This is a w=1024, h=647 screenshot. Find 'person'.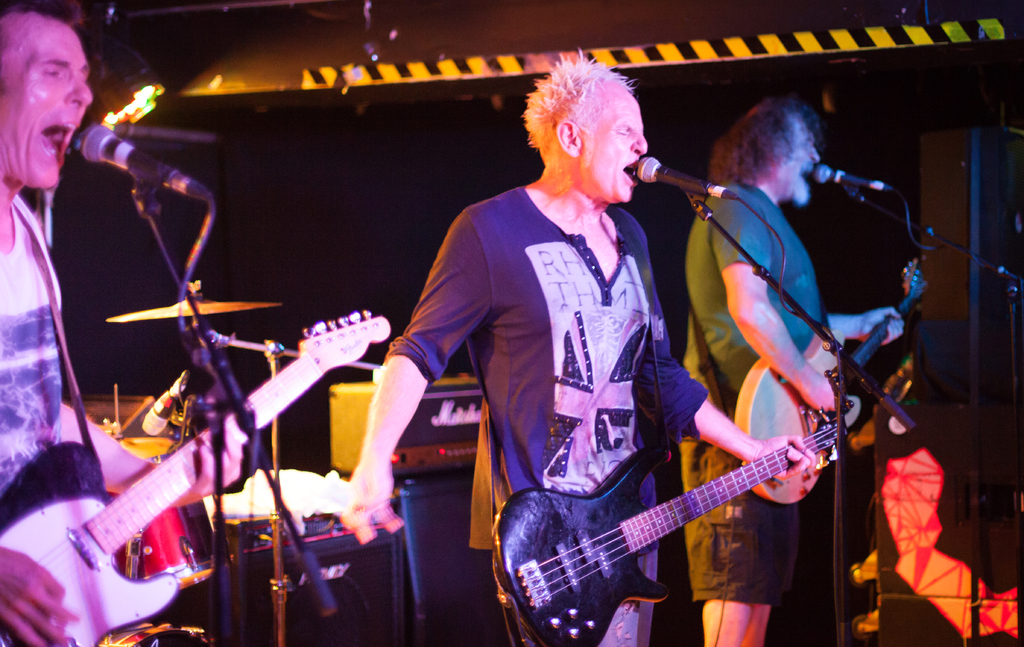
Bounding box: (left=336, top=47, right=819, bottom=646).
